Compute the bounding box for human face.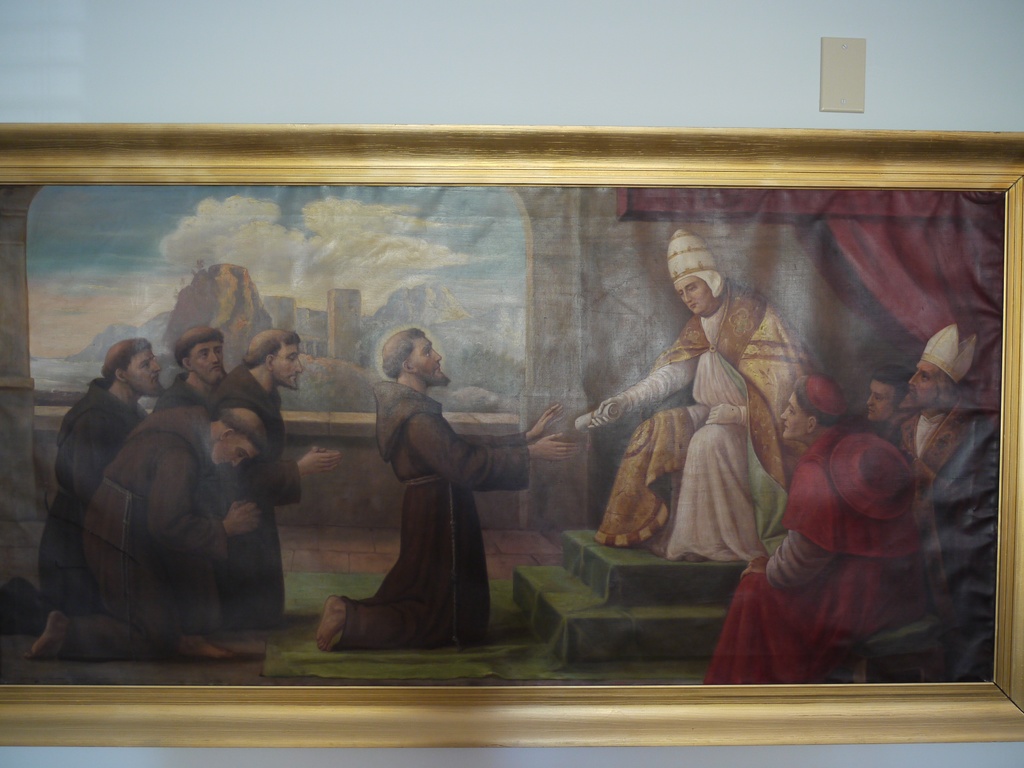
190/341/222/381.
